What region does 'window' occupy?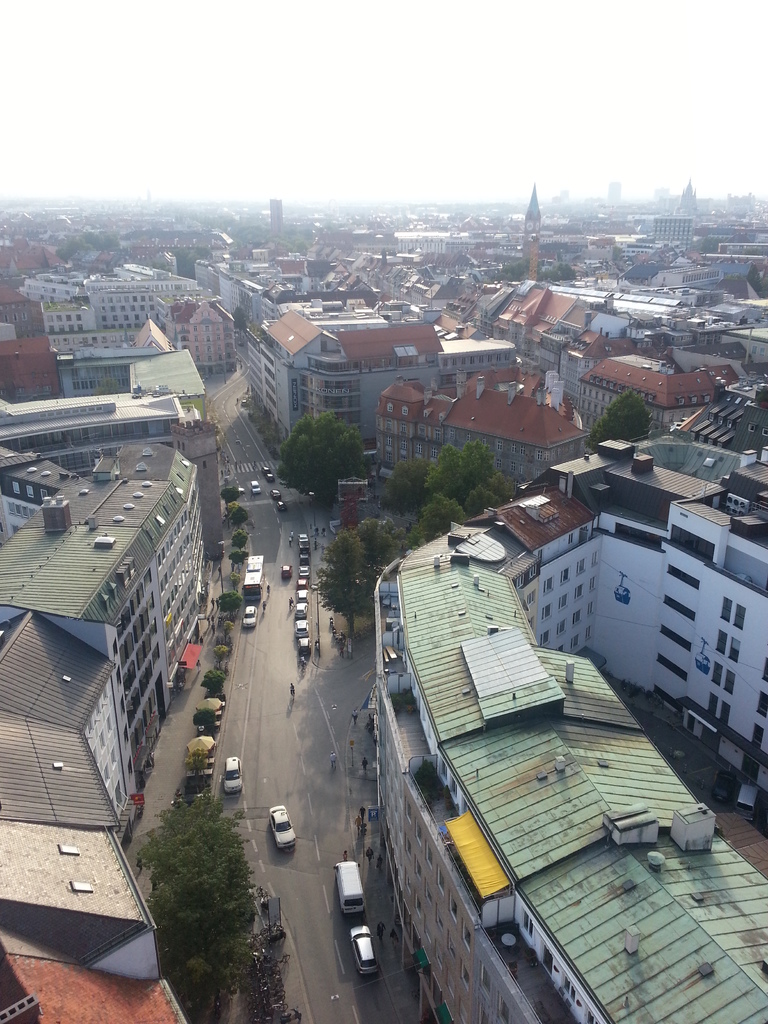
detection(79, 379, 94, 388).
